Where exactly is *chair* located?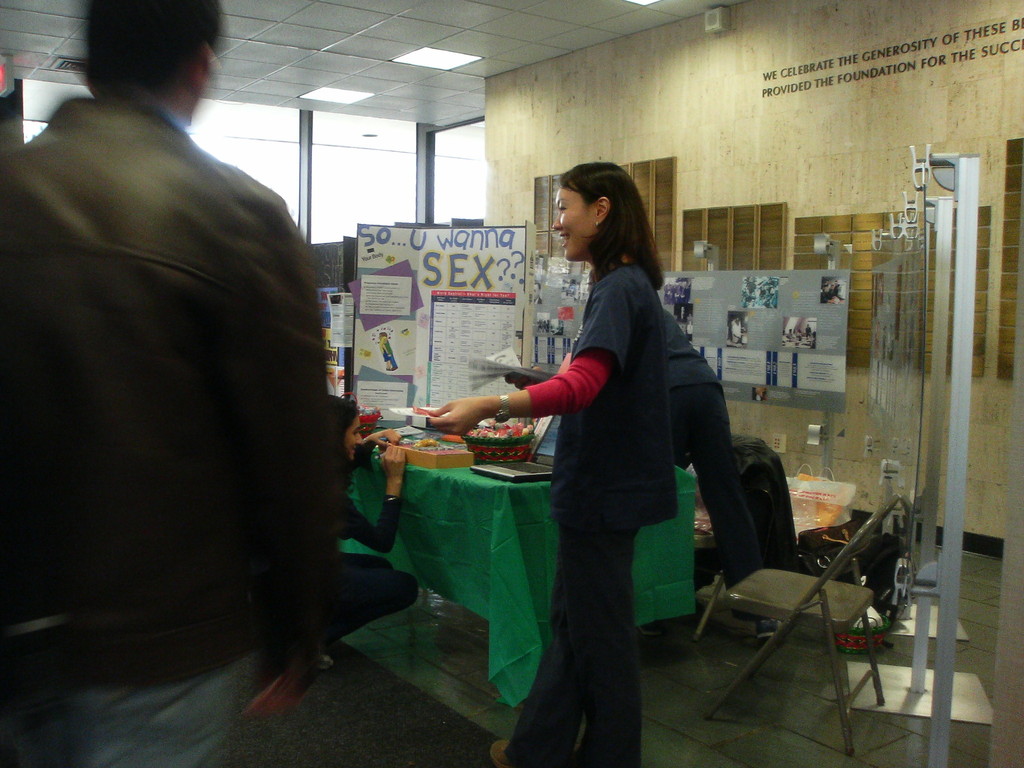
Its bounding box is bbox(693, 444, 865, 724).
